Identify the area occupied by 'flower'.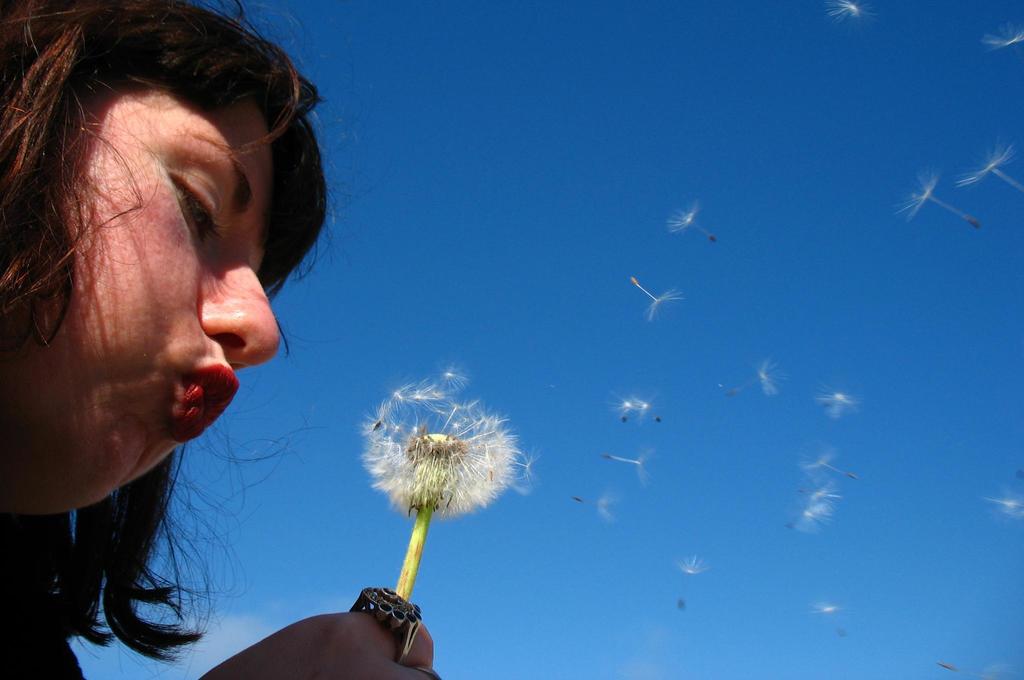
Area: region(731, 354, 792, 399).
